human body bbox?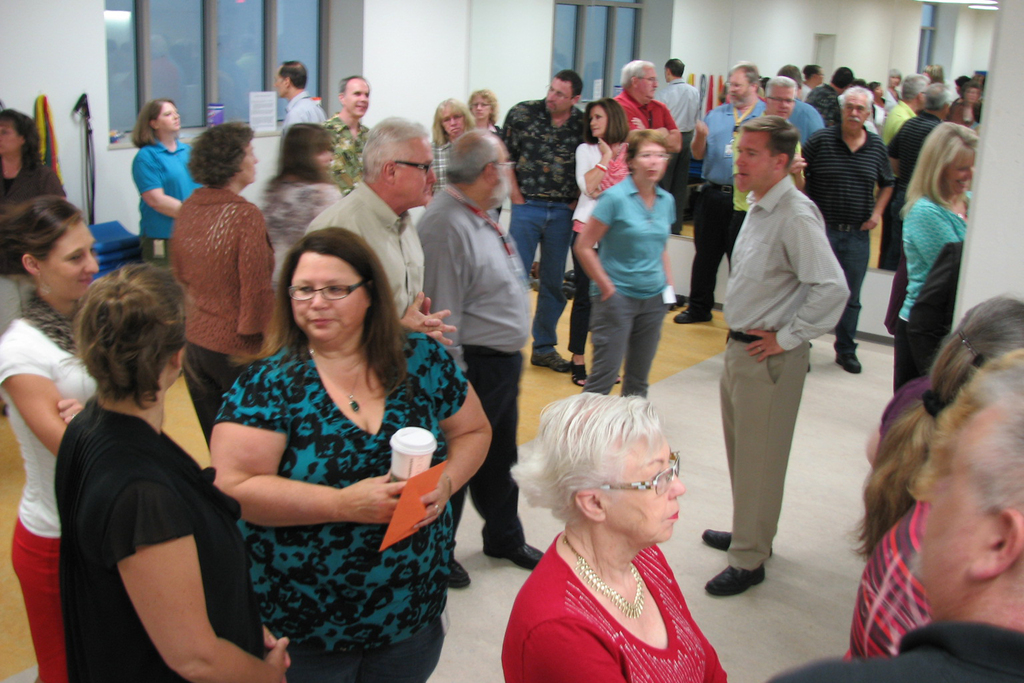
Rect(658, 76, 701, 234)
